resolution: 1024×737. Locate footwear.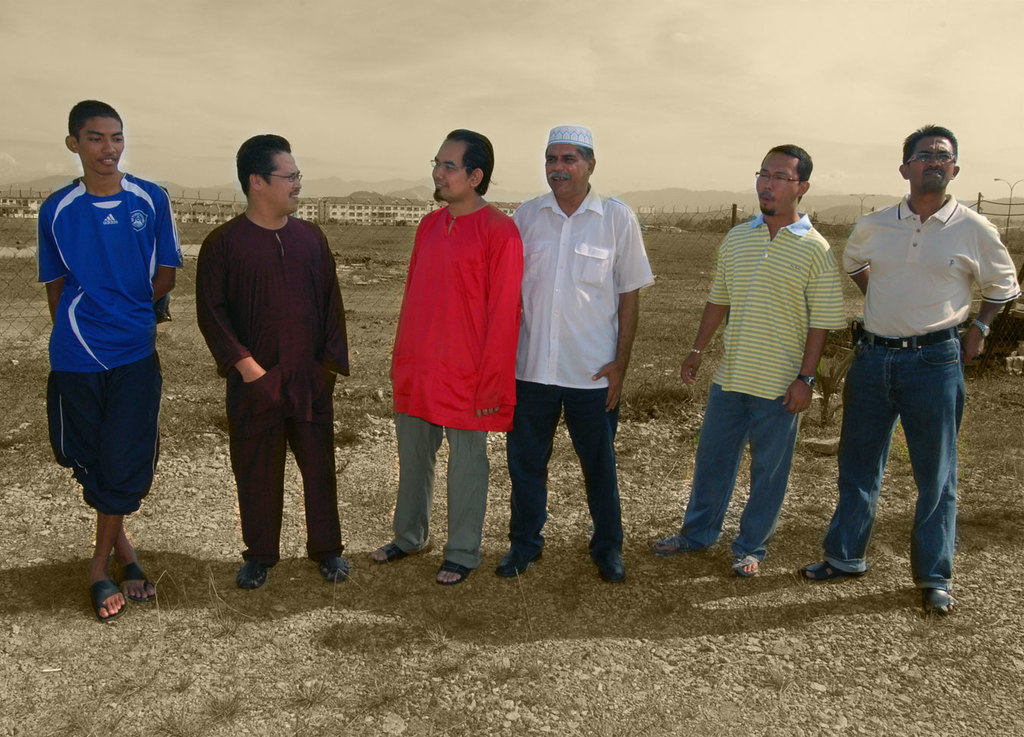
<box>236,560,265,588</box>.
